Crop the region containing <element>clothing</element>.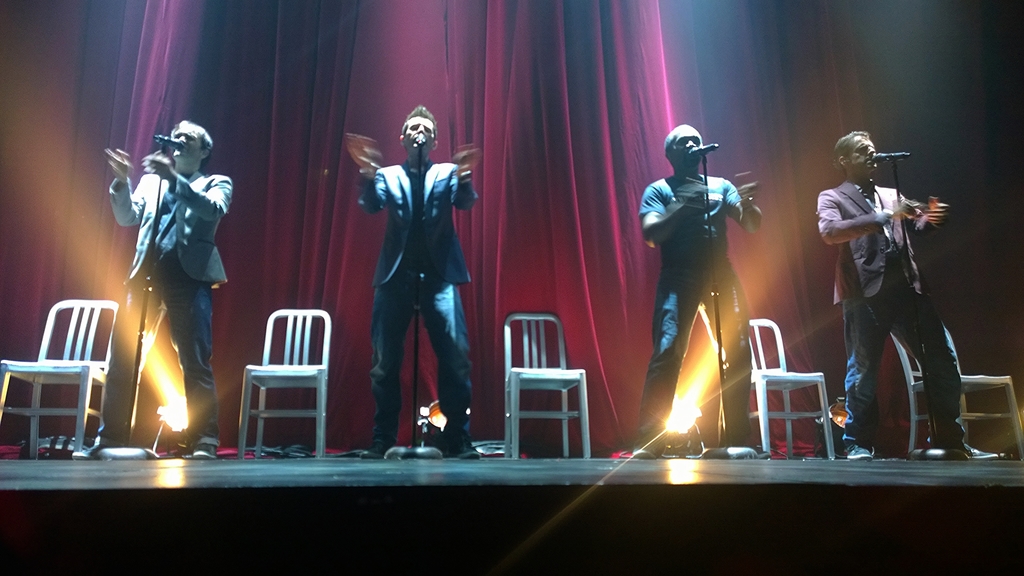
Crop region: left=119, top=152, right=237, bottom=419.
